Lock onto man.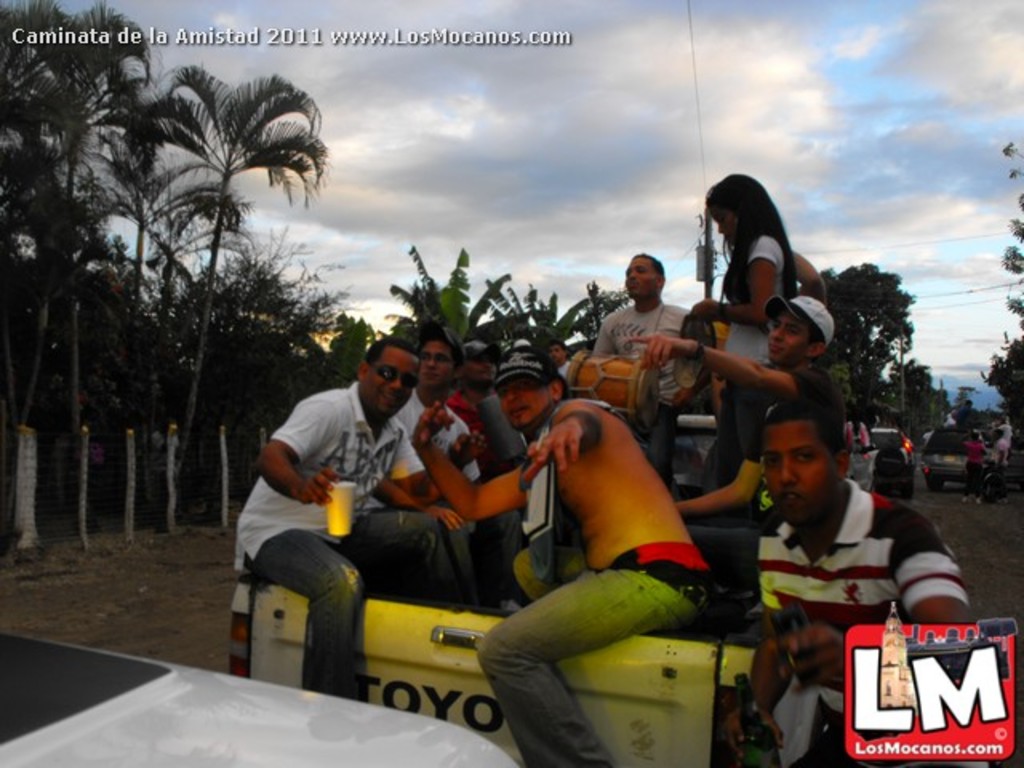
Locked: 395 336 485 493.
